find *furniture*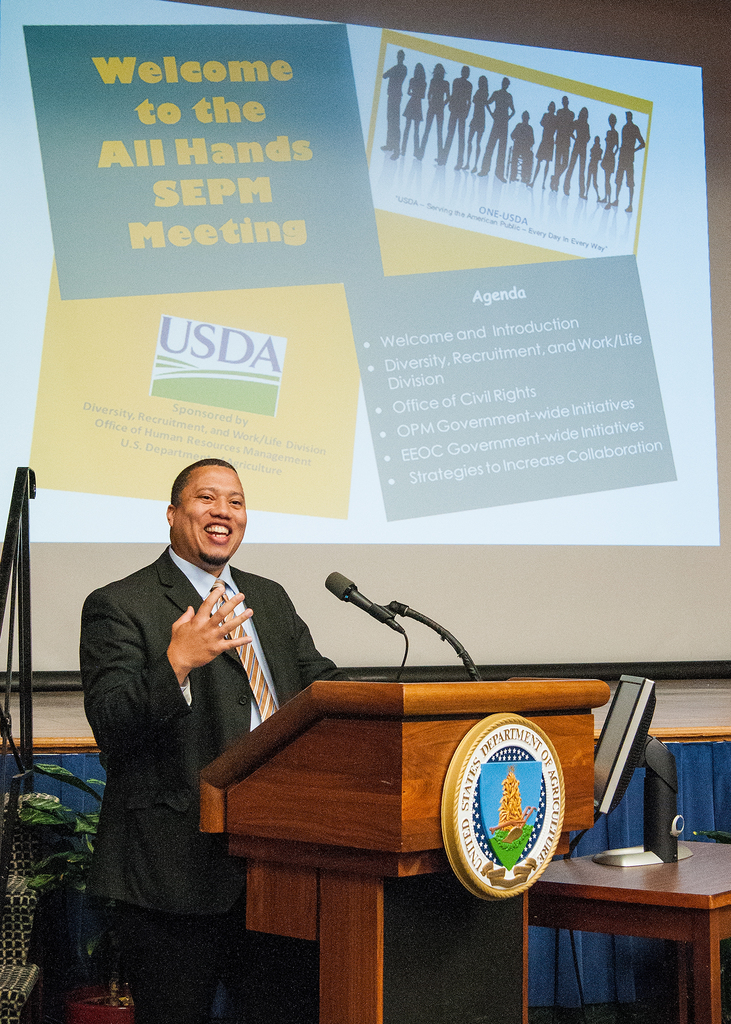
pyautogui.locateOnScreen(0, 791, 58, 1023)
